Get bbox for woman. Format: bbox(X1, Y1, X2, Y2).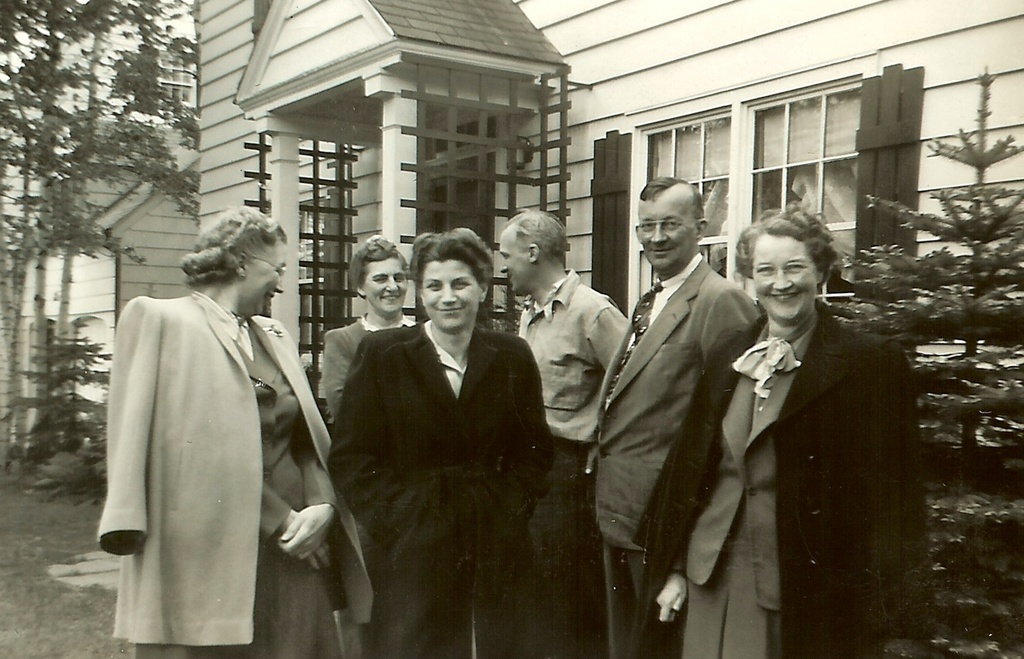
bbox(101, 199, 342, 653).
